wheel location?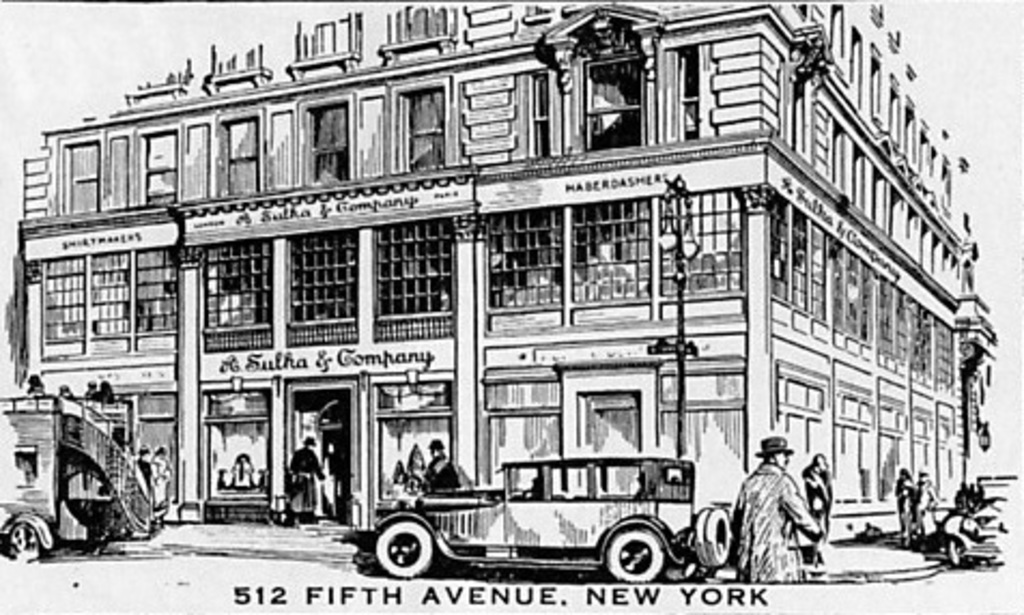
Rect(13, 520, 41, 557)
